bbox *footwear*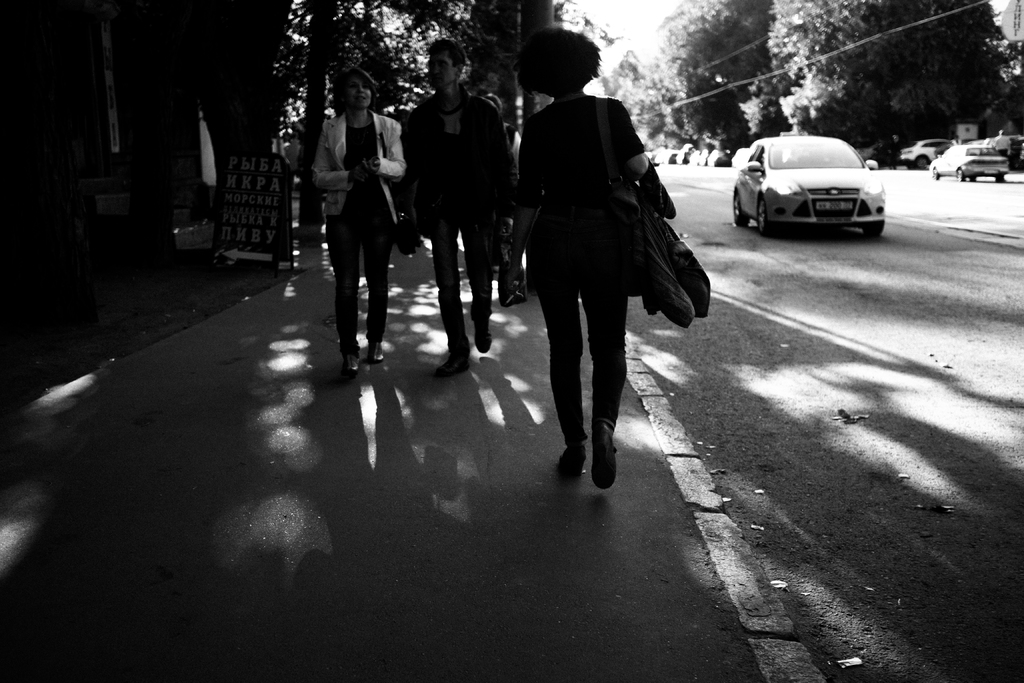
<box>591,423,620,494</box>
